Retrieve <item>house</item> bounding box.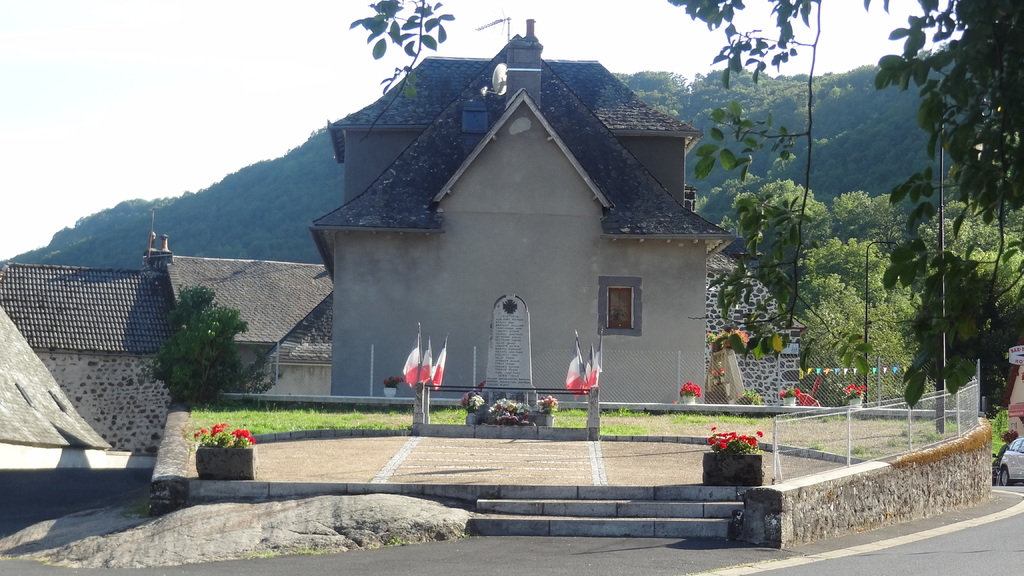
Bounding box: 330:43:709:218.
